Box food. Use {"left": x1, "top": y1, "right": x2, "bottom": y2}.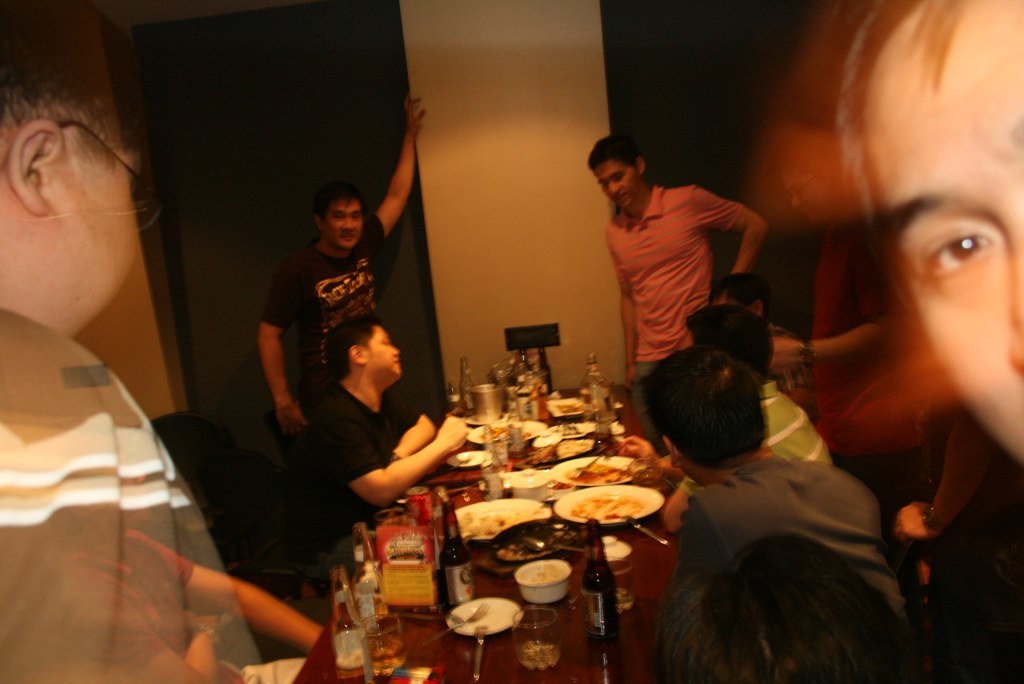
{"left": 496, "top": 544, "right": 525, "bottom": 563}.
